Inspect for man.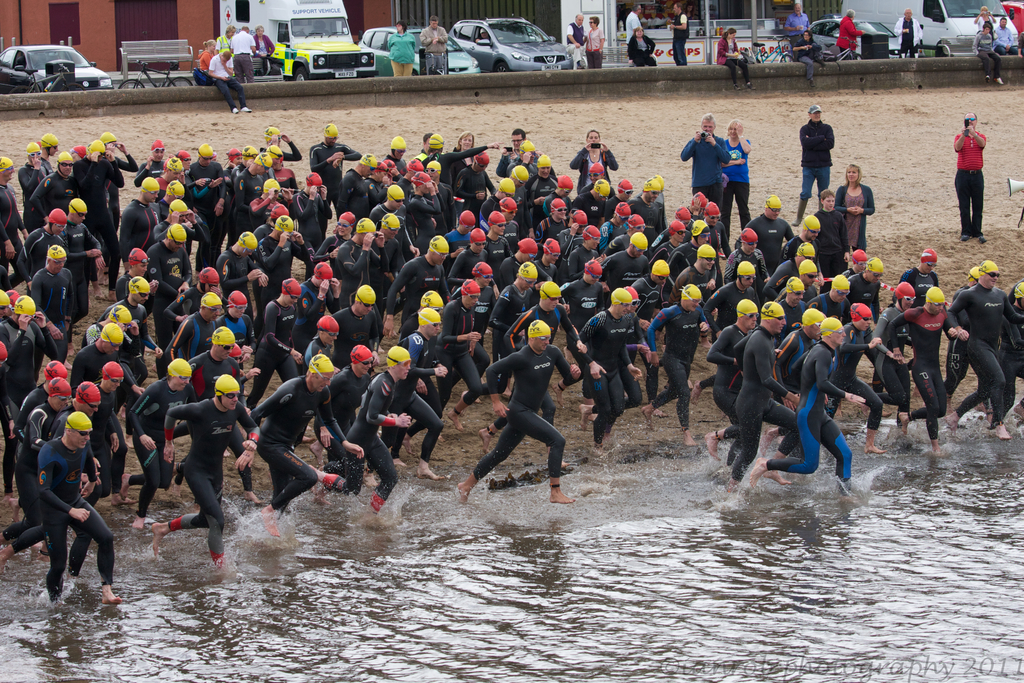
Inspection: Rect(940, 267, 989, 416).
